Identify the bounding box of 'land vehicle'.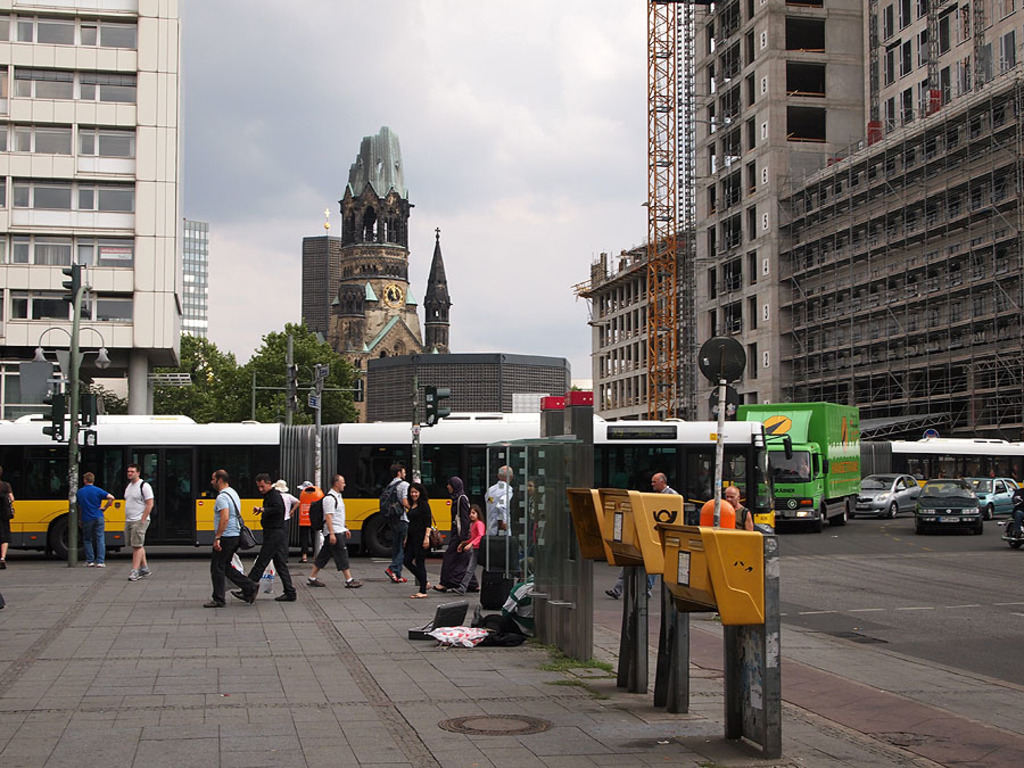
<box>0,413,795,554</box>.
